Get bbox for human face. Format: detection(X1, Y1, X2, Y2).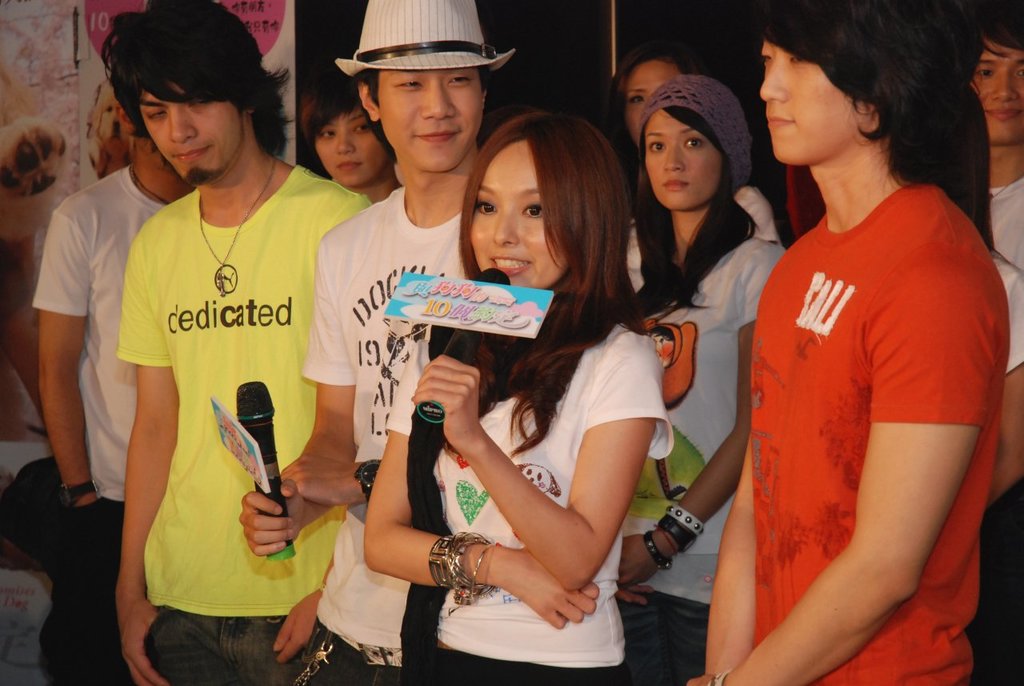
detection(306, 104, 381, 190).
